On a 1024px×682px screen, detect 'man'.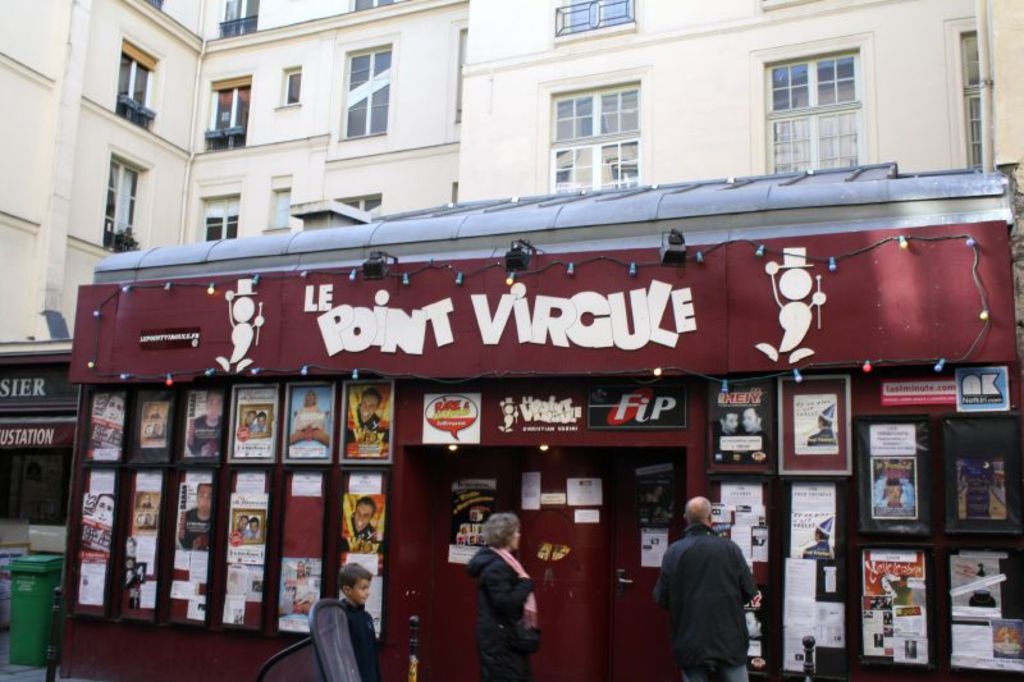
bbox=[657, 500, 771, 676].
